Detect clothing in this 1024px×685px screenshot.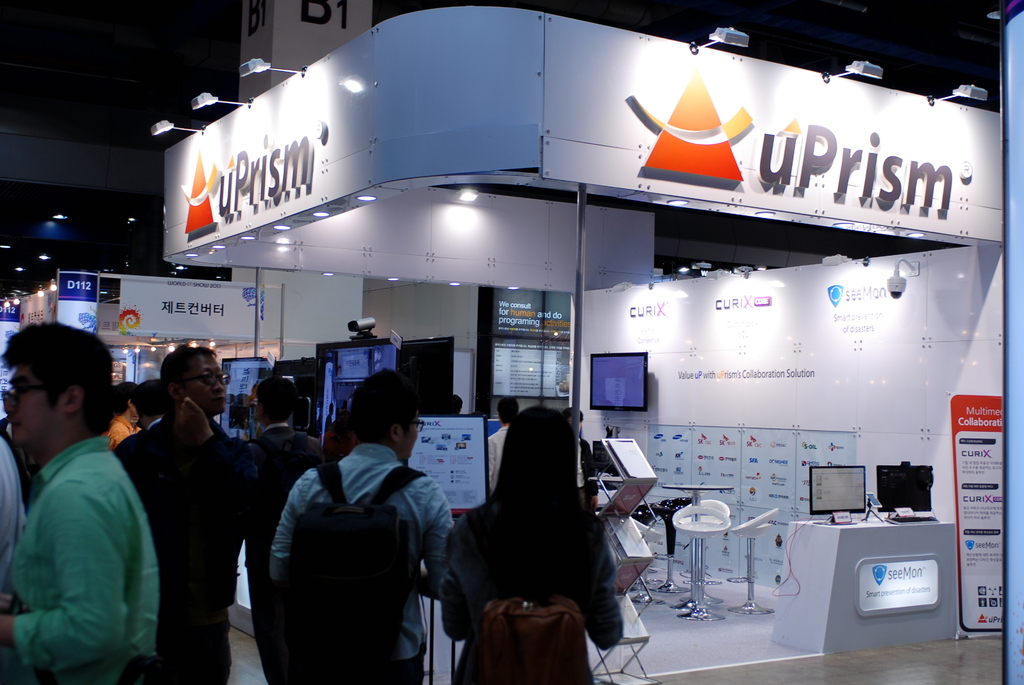
Detection: (x1=243, y1=416, x2=326, y2=645).
